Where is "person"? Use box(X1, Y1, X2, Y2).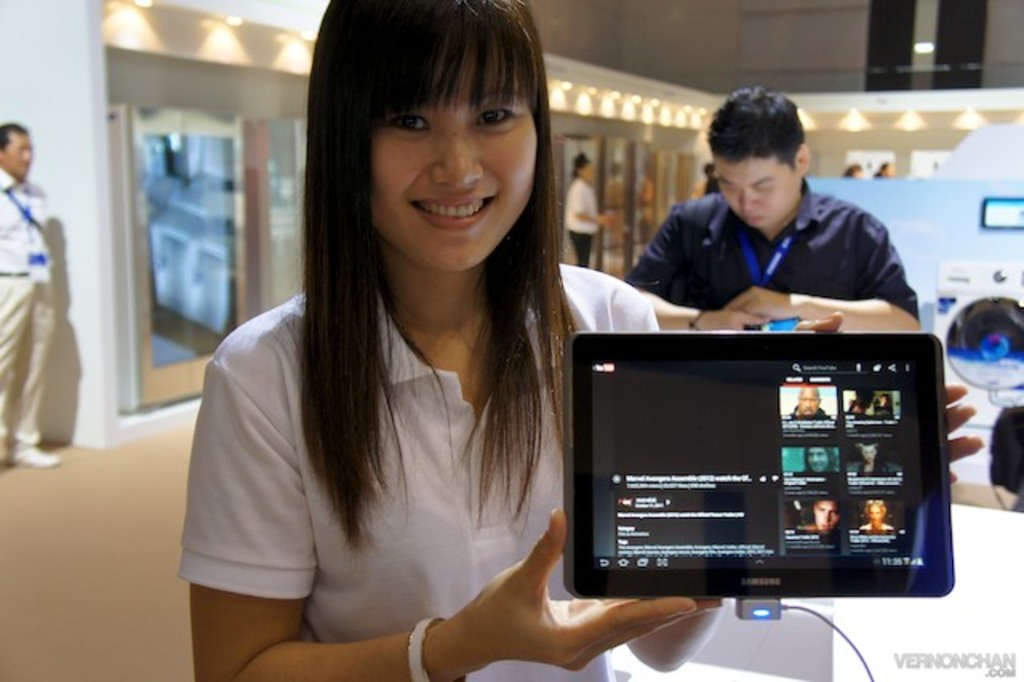
box(800, 498, 840, 536).
